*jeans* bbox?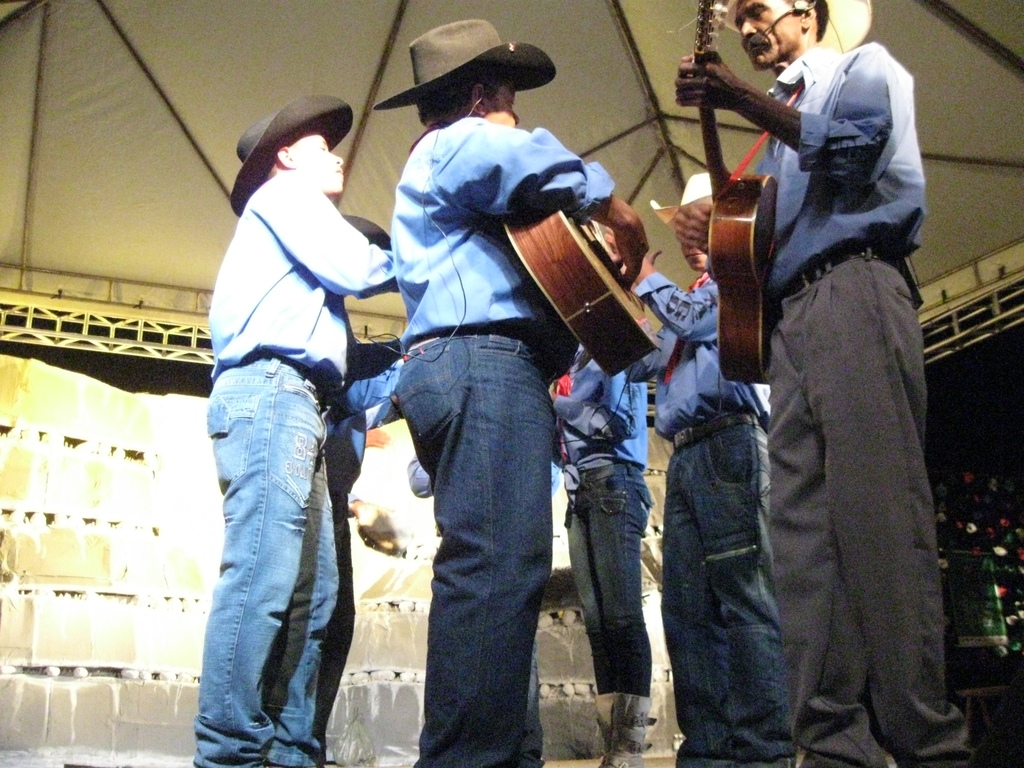
(x1=660, y1=420, x2=794, y2=767)
